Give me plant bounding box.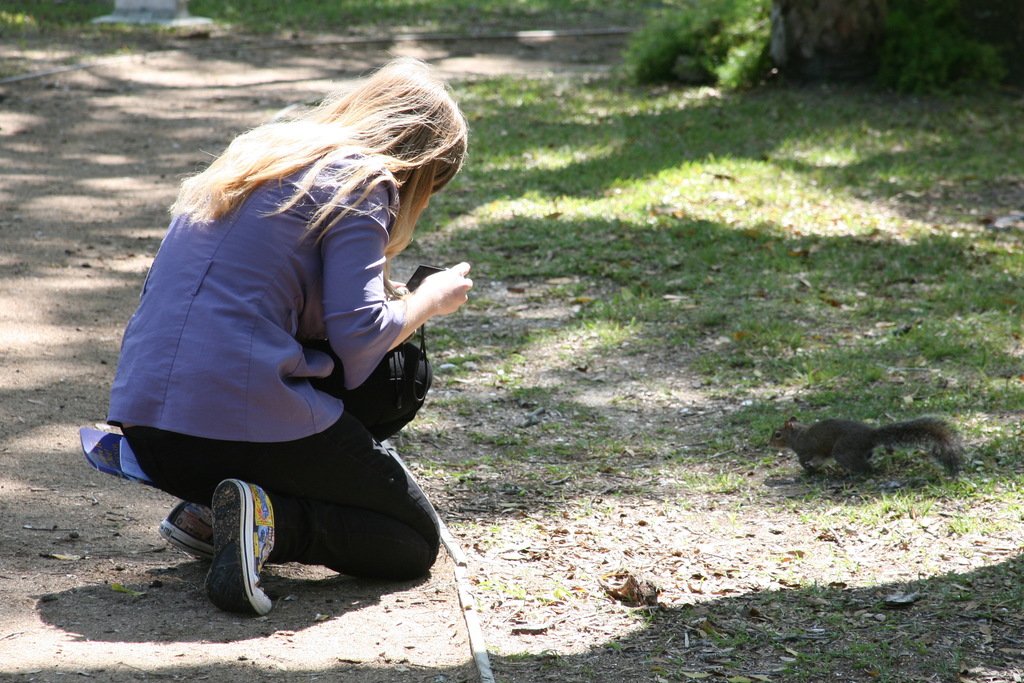
rect(725, 657, 746, 666).
